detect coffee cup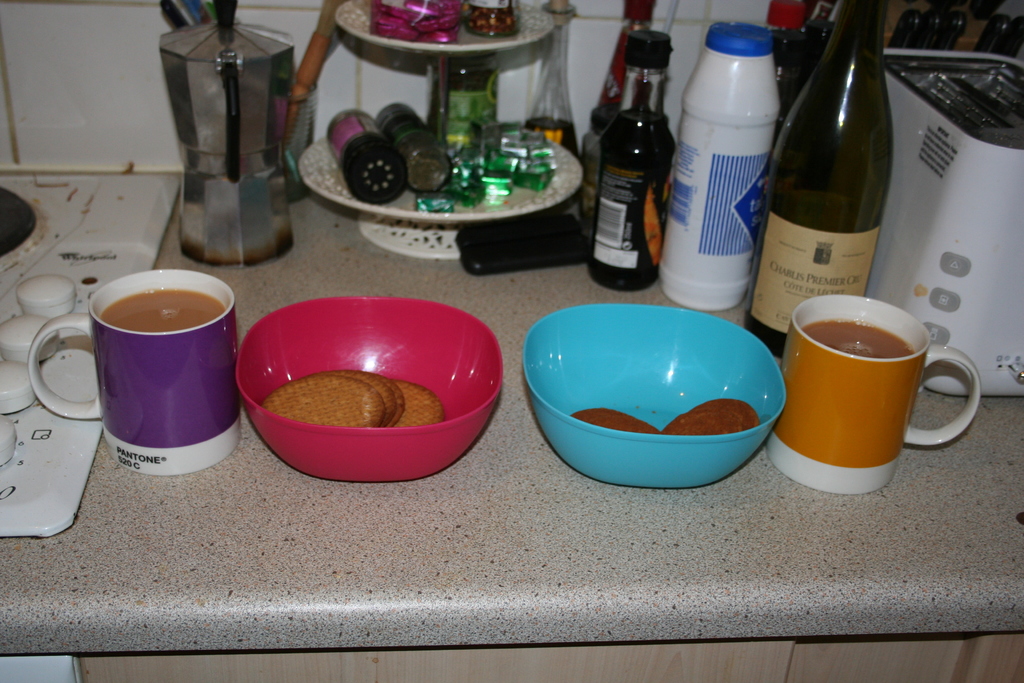
box=[28, 268, 239, 479]
